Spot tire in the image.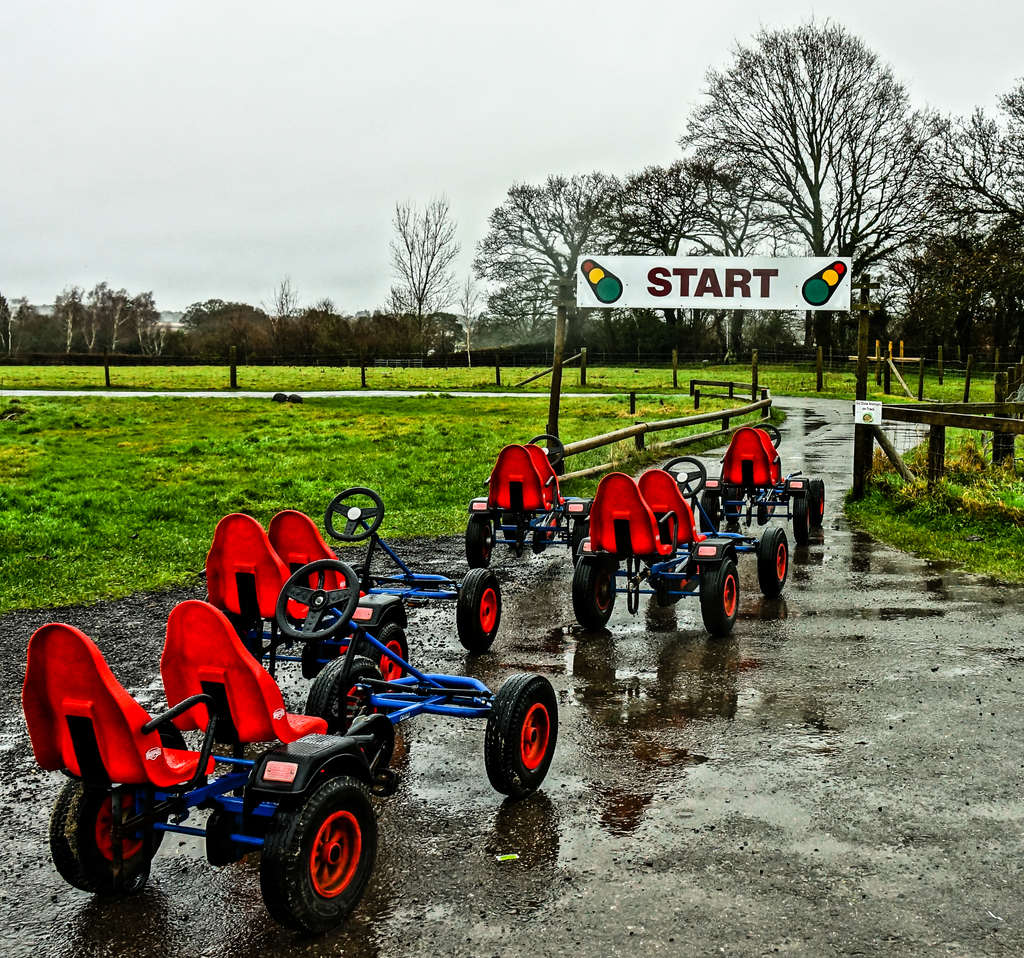
tire found at {"x1": 467, "y1": 510, "x2": 504, "y2": 564}.
